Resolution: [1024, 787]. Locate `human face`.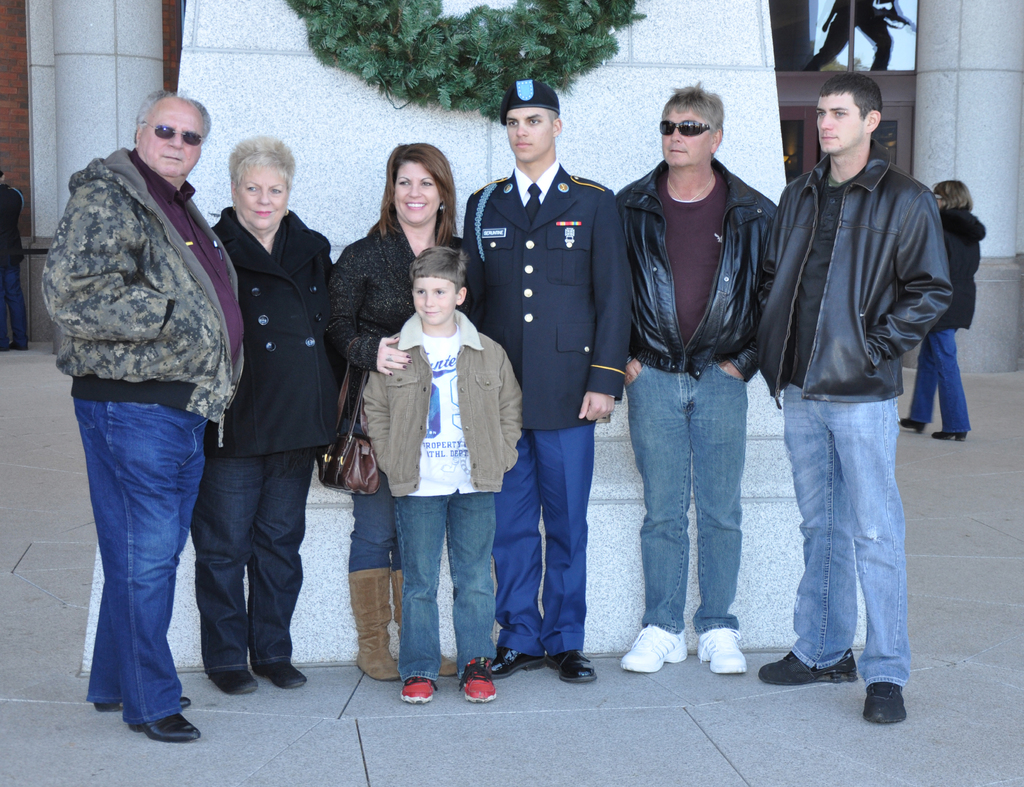
[232,153,292,235].
